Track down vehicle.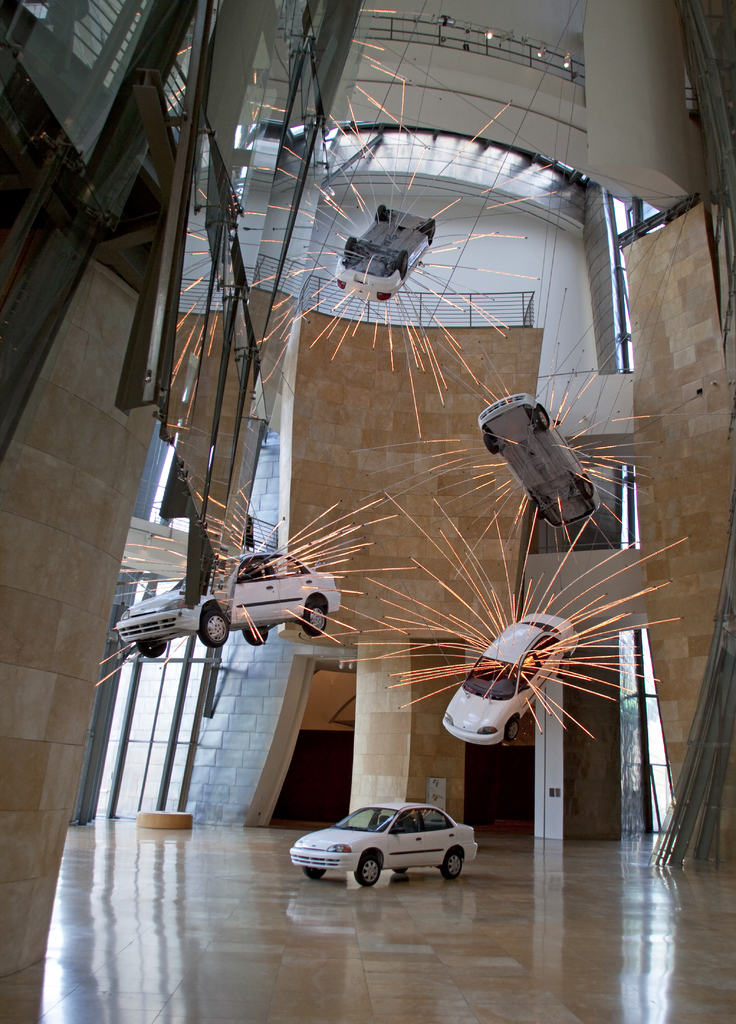
Tracked to BBox(471, 388, 599, 527).
